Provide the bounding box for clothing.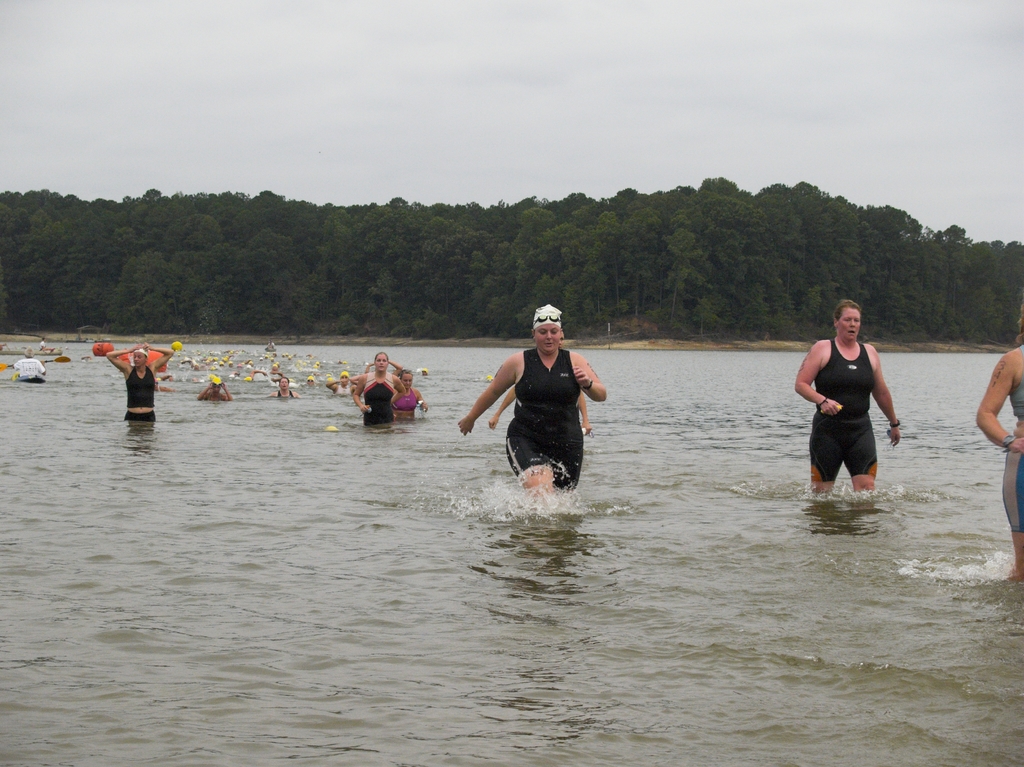
x1=124, y1=367, x2=157, y2=426.
